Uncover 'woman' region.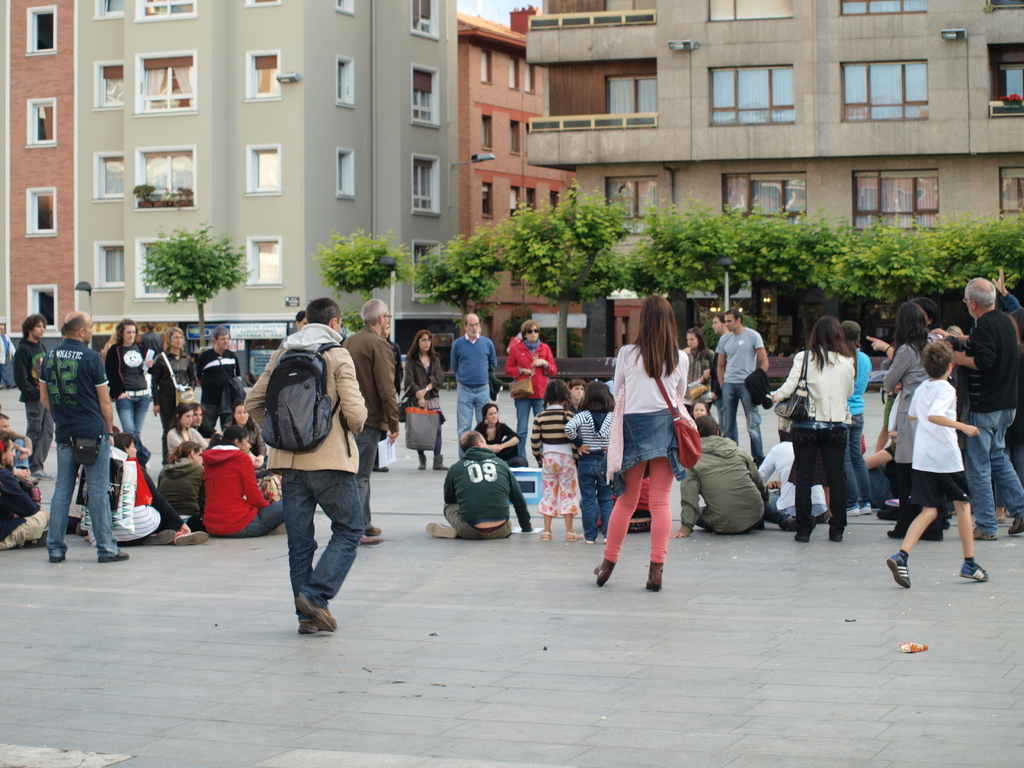
Uncovered: region(227, 405, 269, 468).
